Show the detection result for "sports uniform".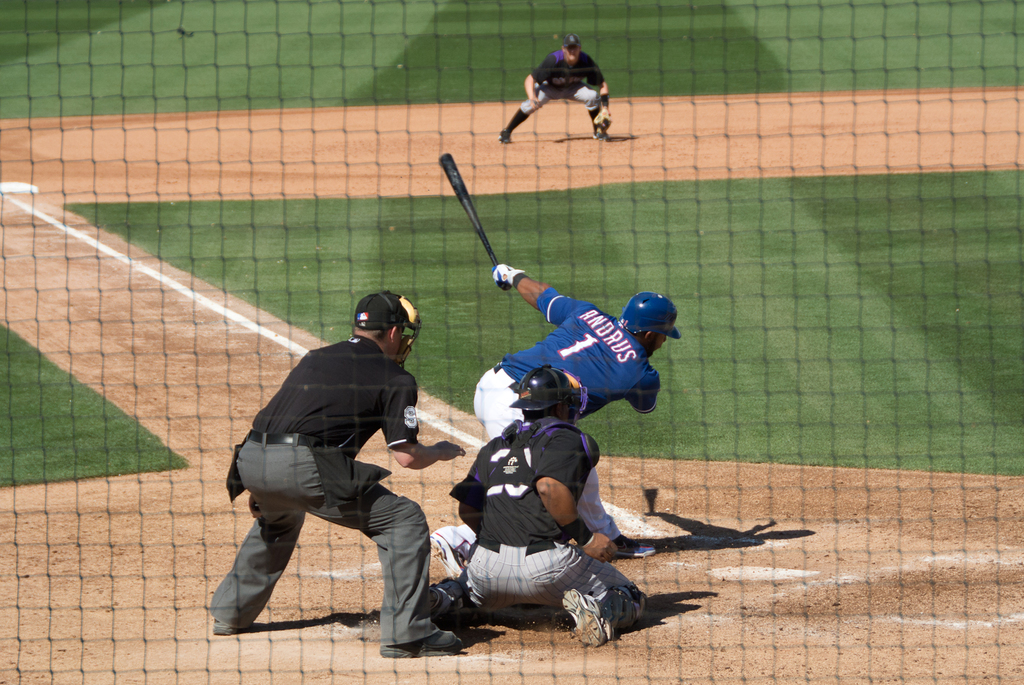
438/412/657/639.
